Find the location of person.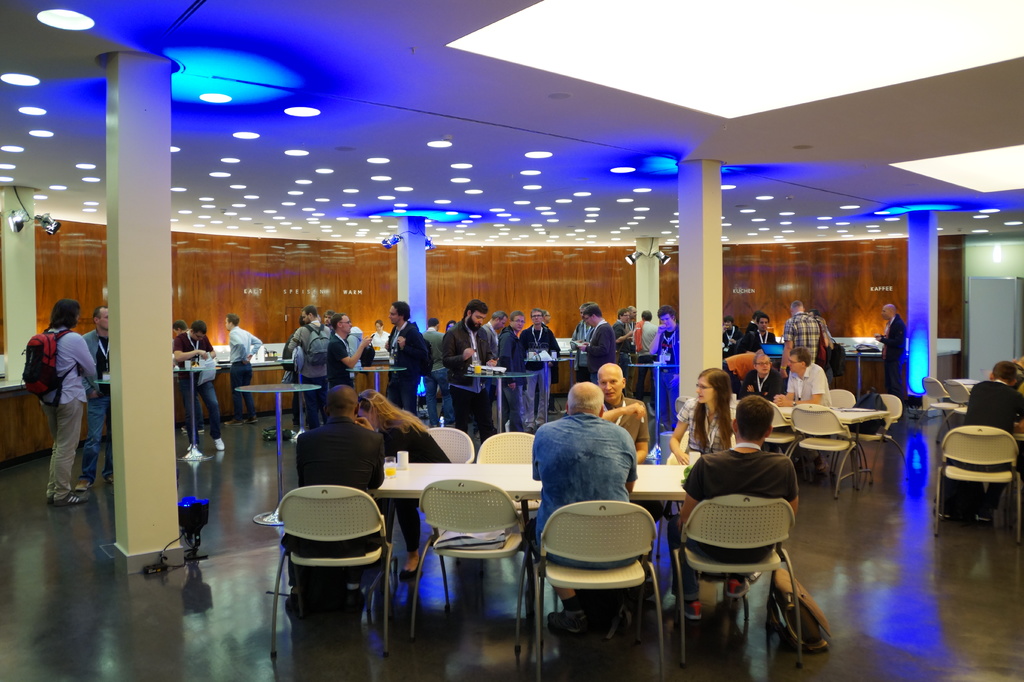
Location: 612/305/632/384.
